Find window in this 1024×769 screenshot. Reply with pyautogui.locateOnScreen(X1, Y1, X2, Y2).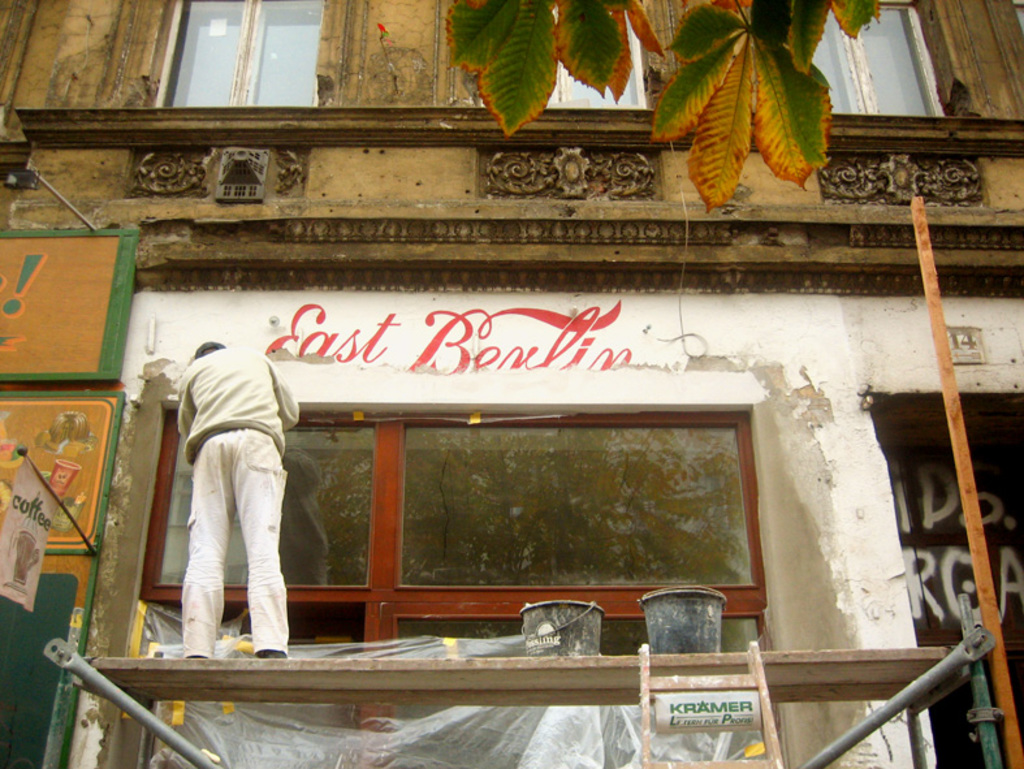
pyautogui.locateOnScreen(144, 418, 764, 595).
